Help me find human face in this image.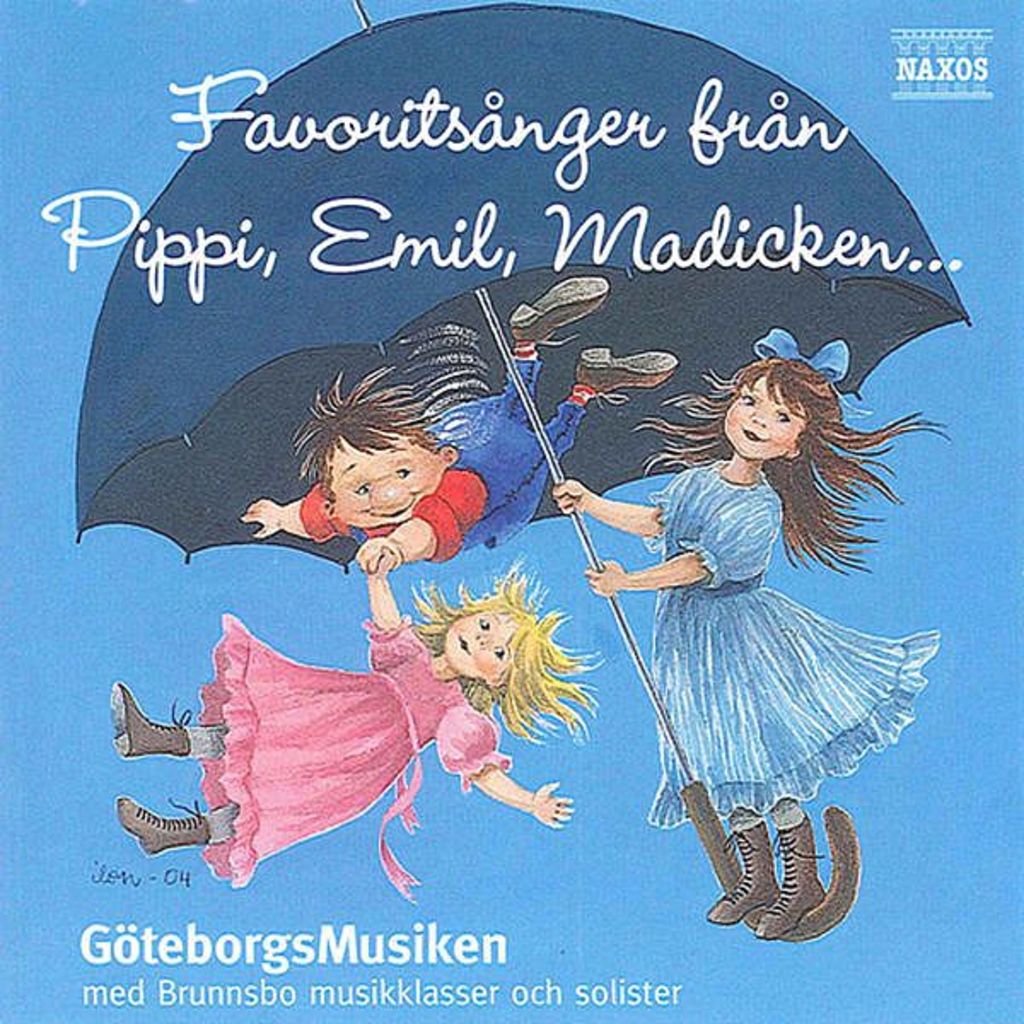
Found it: region(331, 437, 447, 526).
